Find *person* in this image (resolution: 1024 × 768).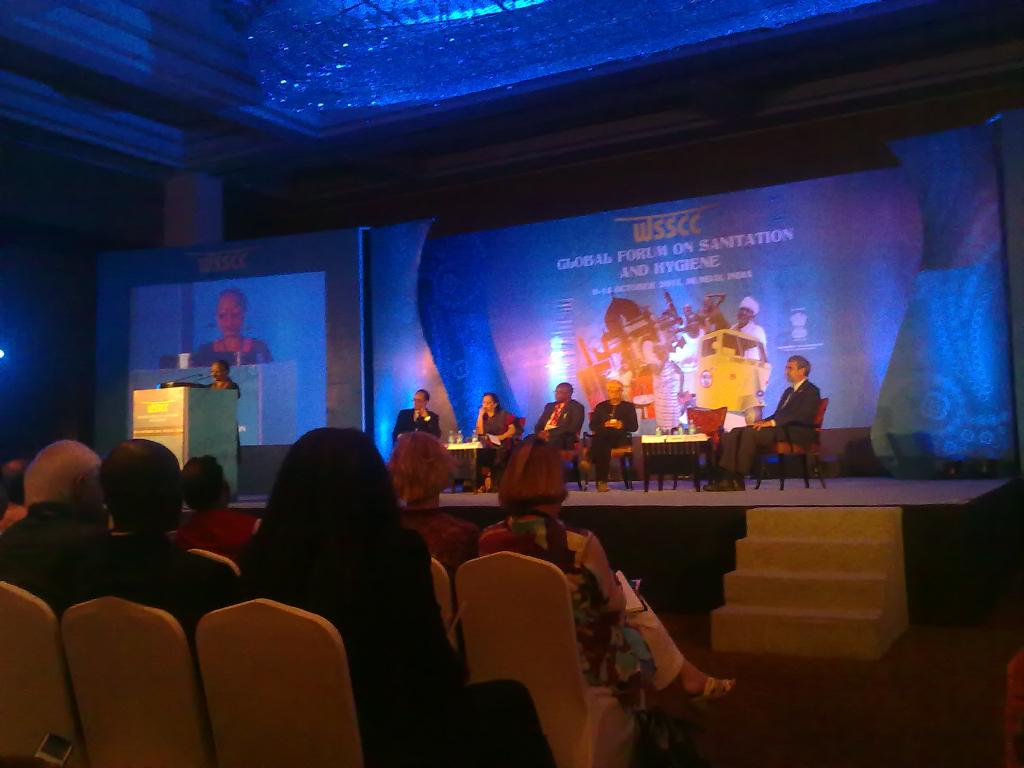
x1=528, y1=380, x2=586, y2=461.
